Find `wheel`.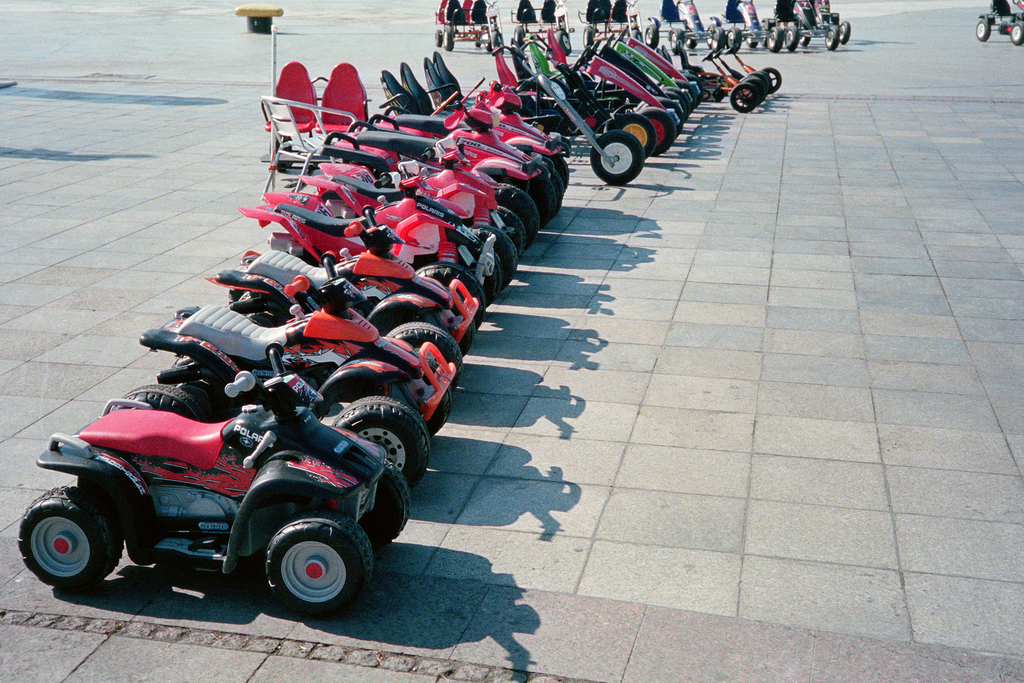
<bbox>514, 168, 557, 215</bbox>.
